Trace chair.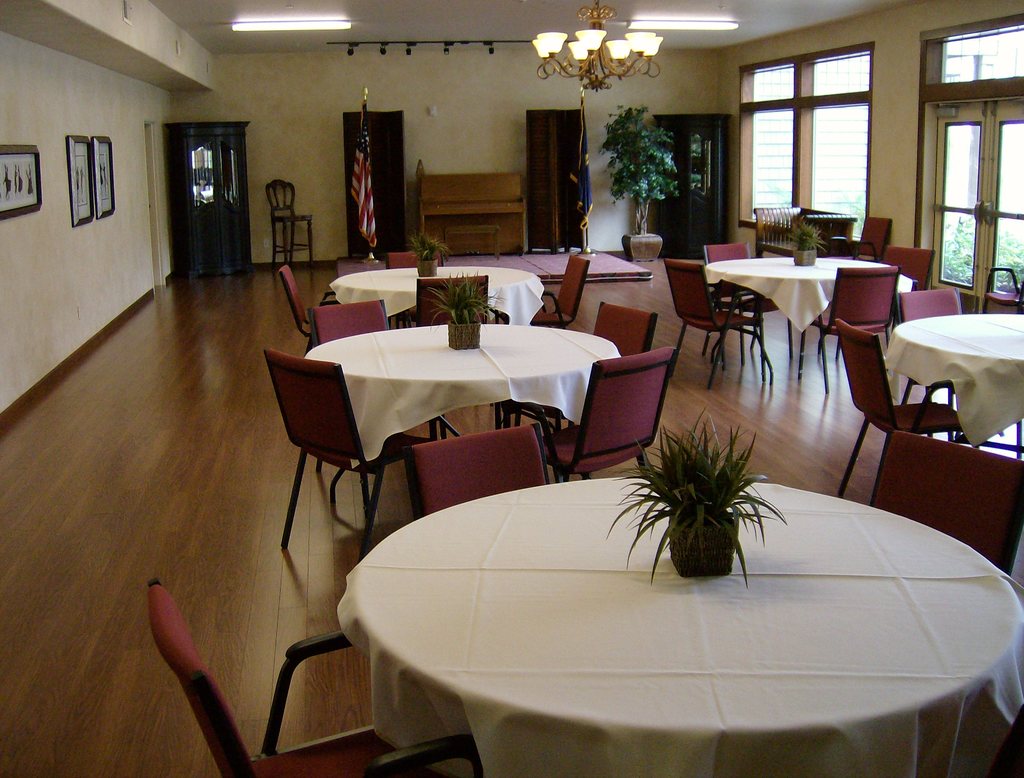
Traced to [left=145, top=579, right=479, bottom=777].
